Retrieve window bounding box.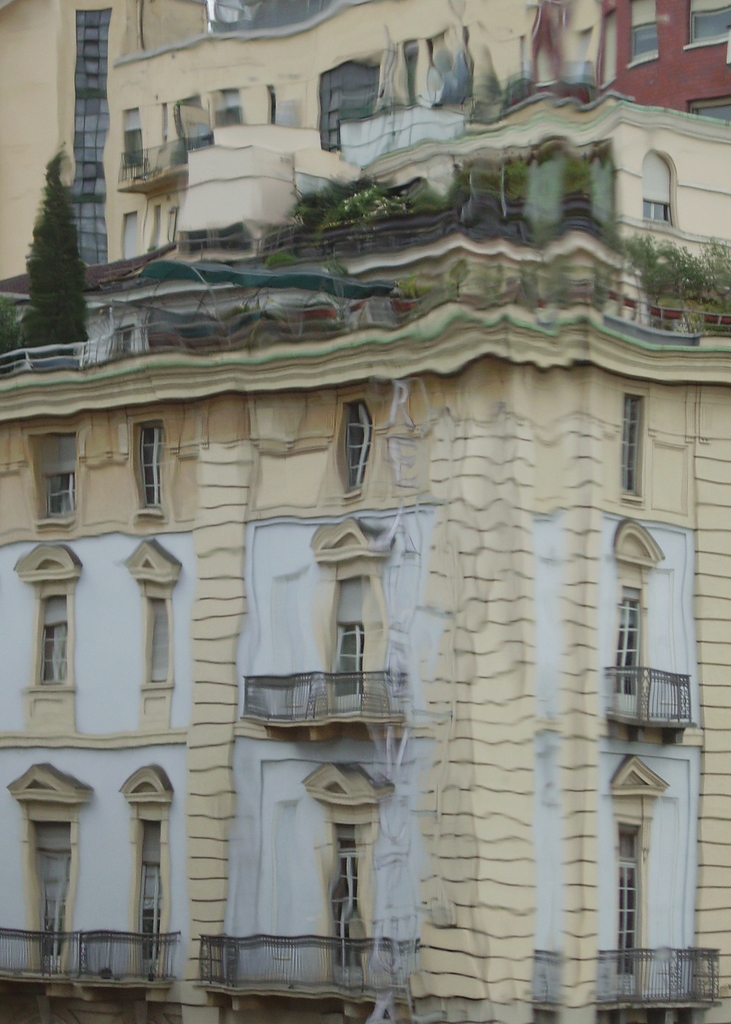
Bounding box: select_region(330, 401, 376, 505).
